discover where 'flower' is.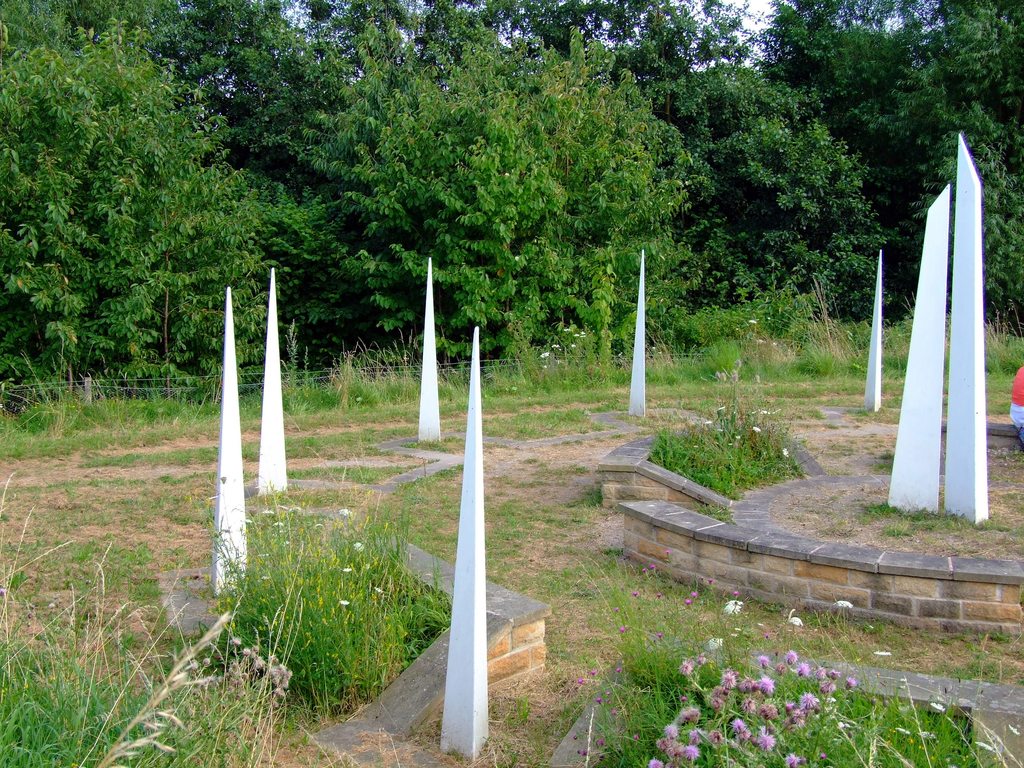
Discovered at box(618, 351, 623, 358).
